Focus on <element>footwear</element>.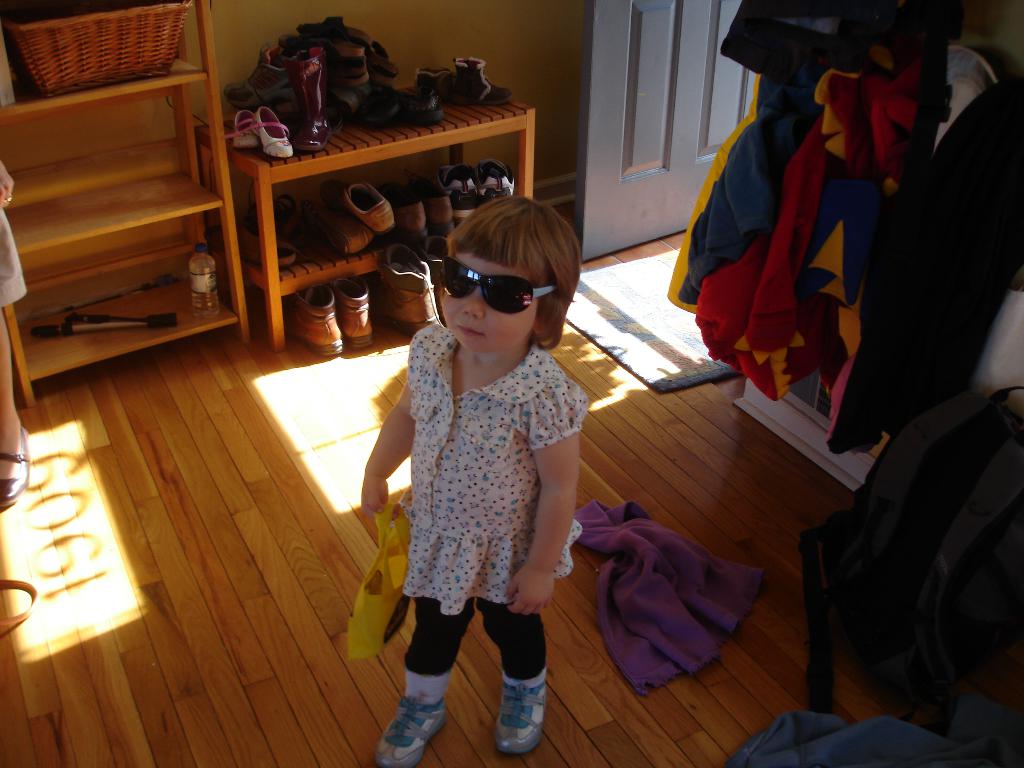
Focused at bbox=[234, 212, 292, 267].
